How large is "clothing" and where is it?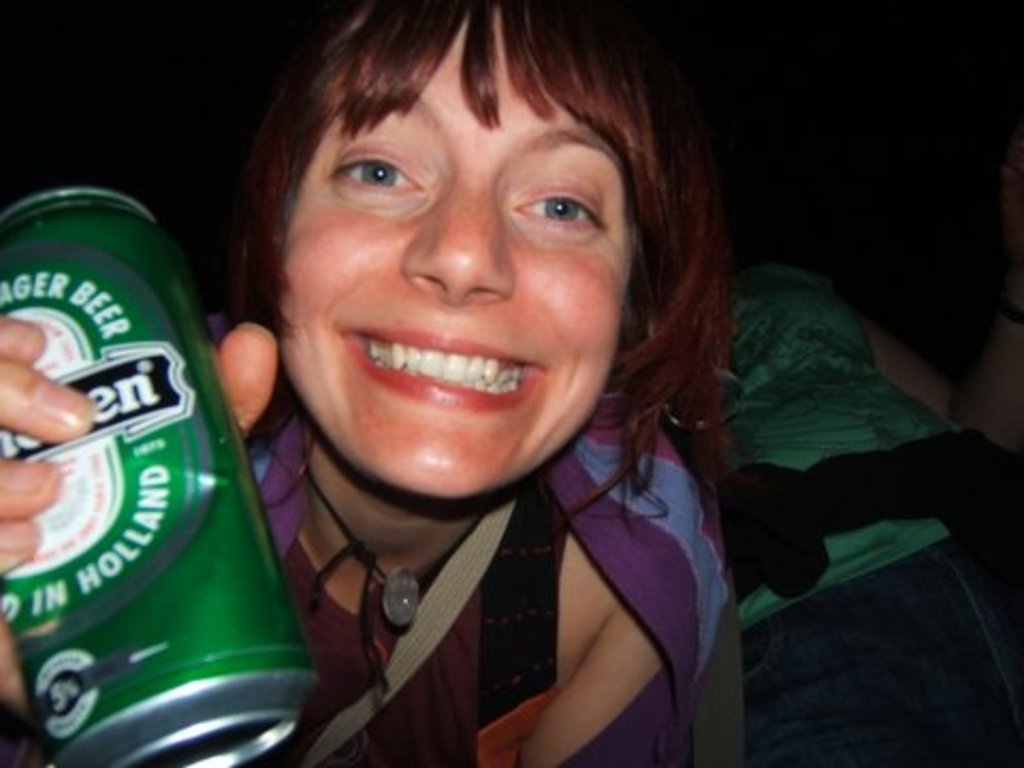
Bounding box: detection(237, 373, 751, 753).
